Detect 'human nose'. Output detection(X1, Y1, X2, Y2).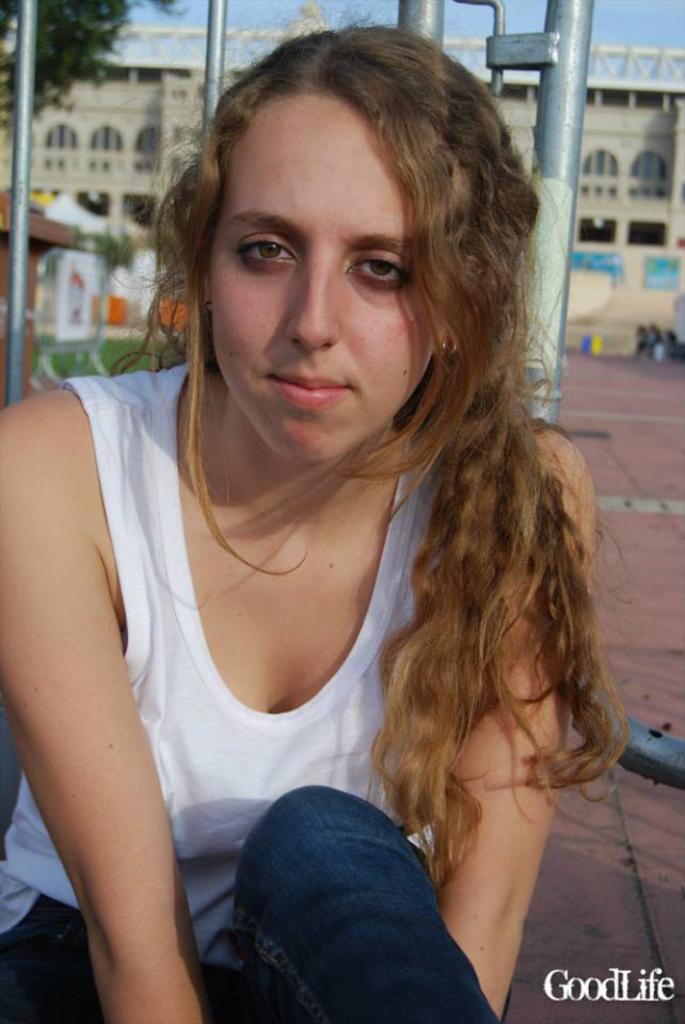
detection(277, 256, 348, 343).
